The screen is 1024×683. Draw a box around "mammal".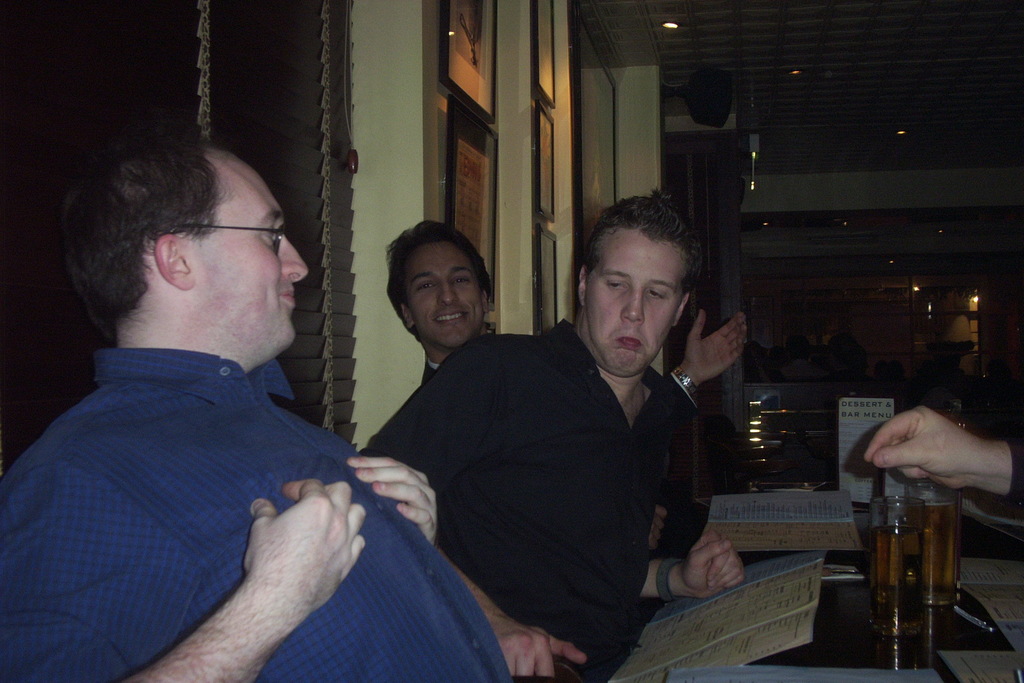
(0, 133, 512, 682).
